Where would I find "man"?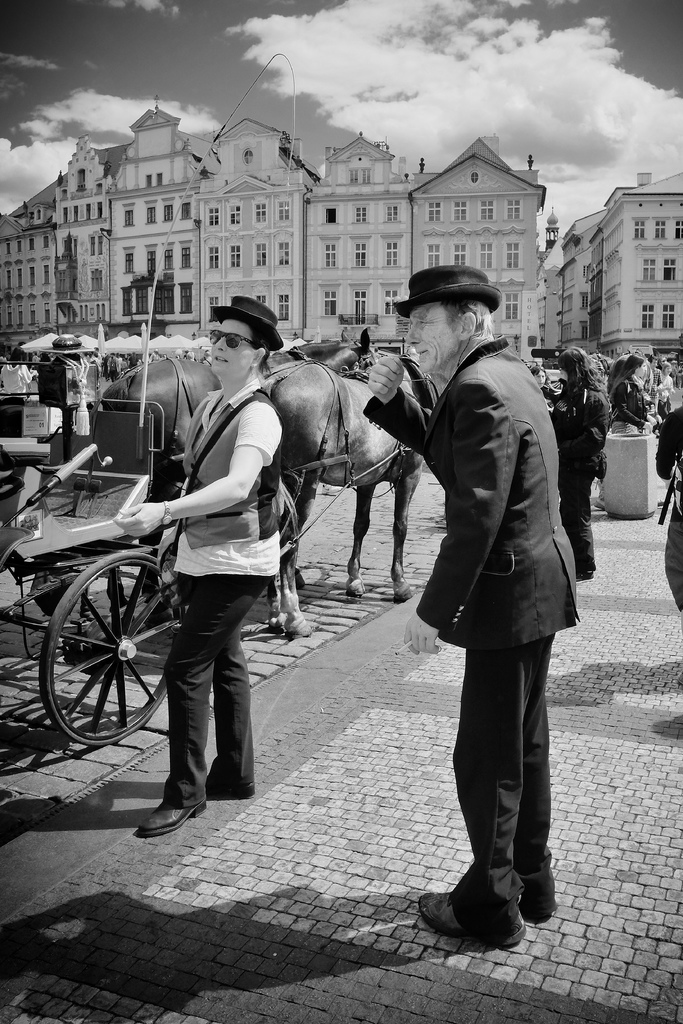
At [407,259,589,881].
